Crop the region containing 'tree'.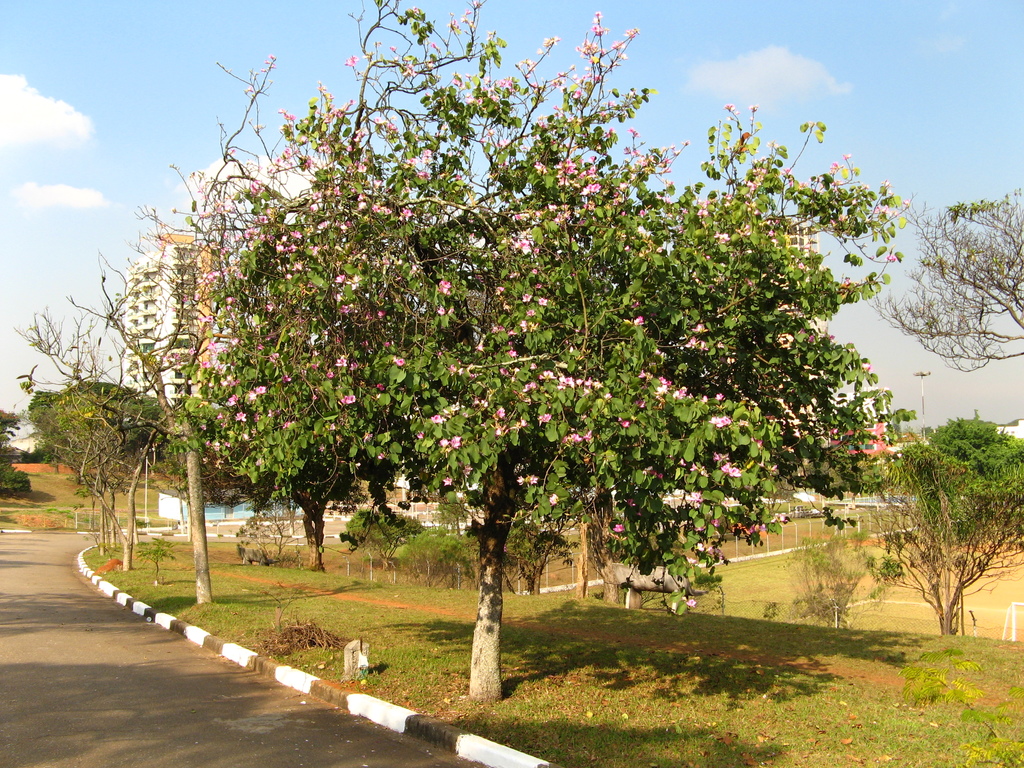
Crop region: (left=874, top=172, right=1023, bottom=368).
